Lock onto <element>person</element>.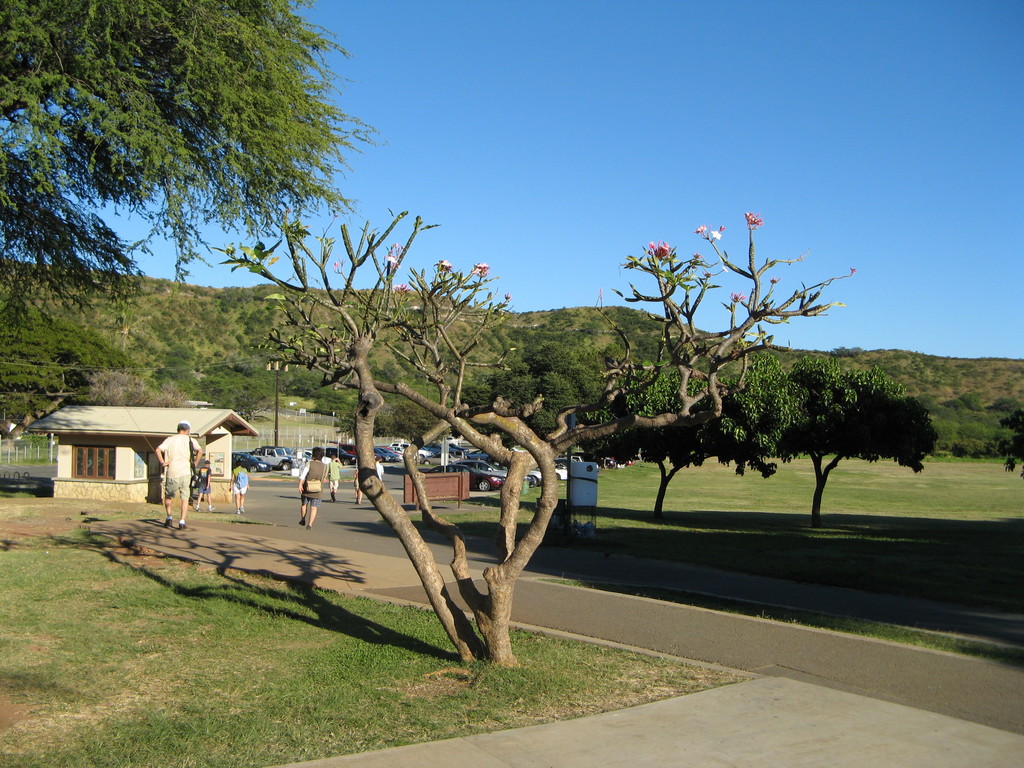
Locked: [230, 457, 254, 514].
